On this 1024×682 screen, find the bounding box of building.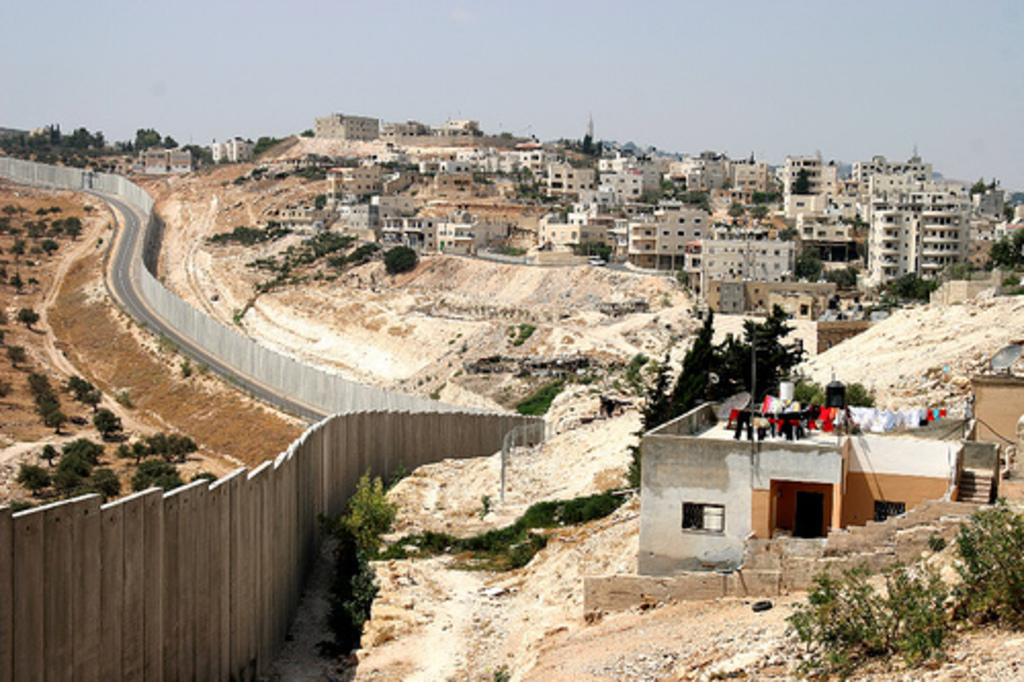
Bounding box: crop(639, 403, 958, 571).
